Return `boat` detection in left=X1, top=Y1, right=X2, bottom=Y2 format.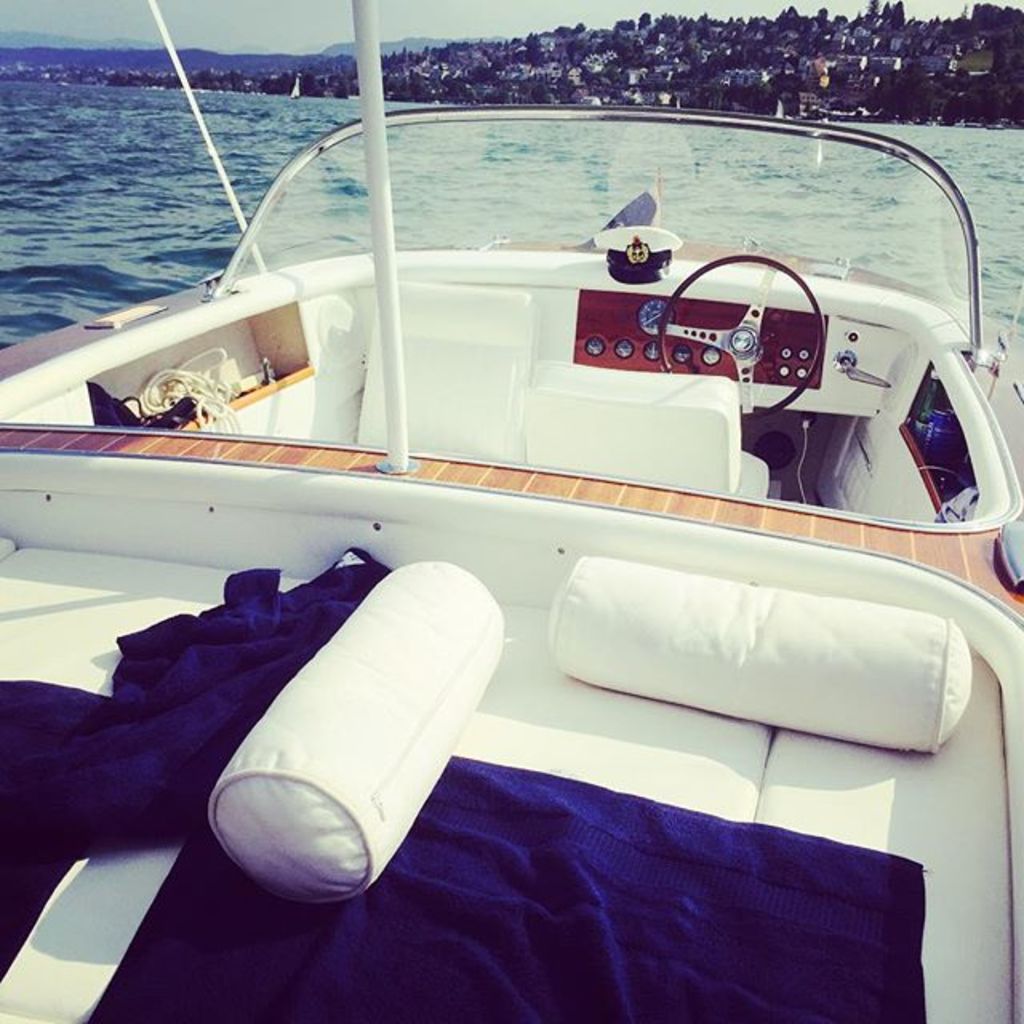
left=280, top=74, right=304, bottom=102.
